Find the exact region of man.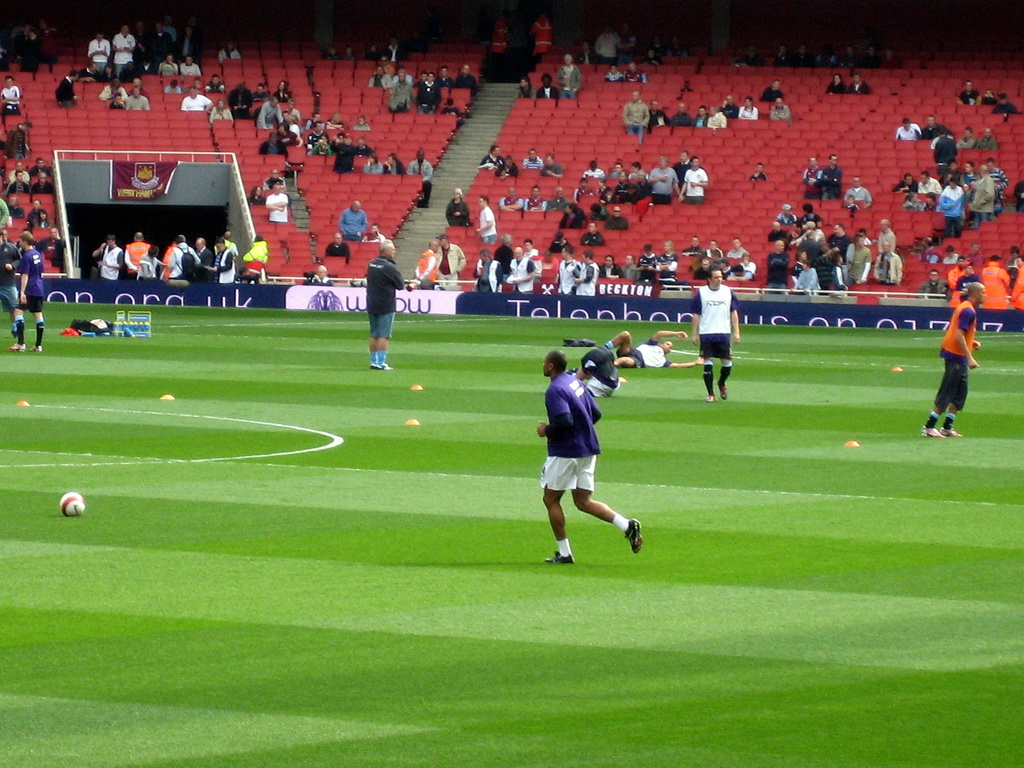
Exact region: {"x1": 592, "y1": 179, "x2": 616, "y2": 201}.
